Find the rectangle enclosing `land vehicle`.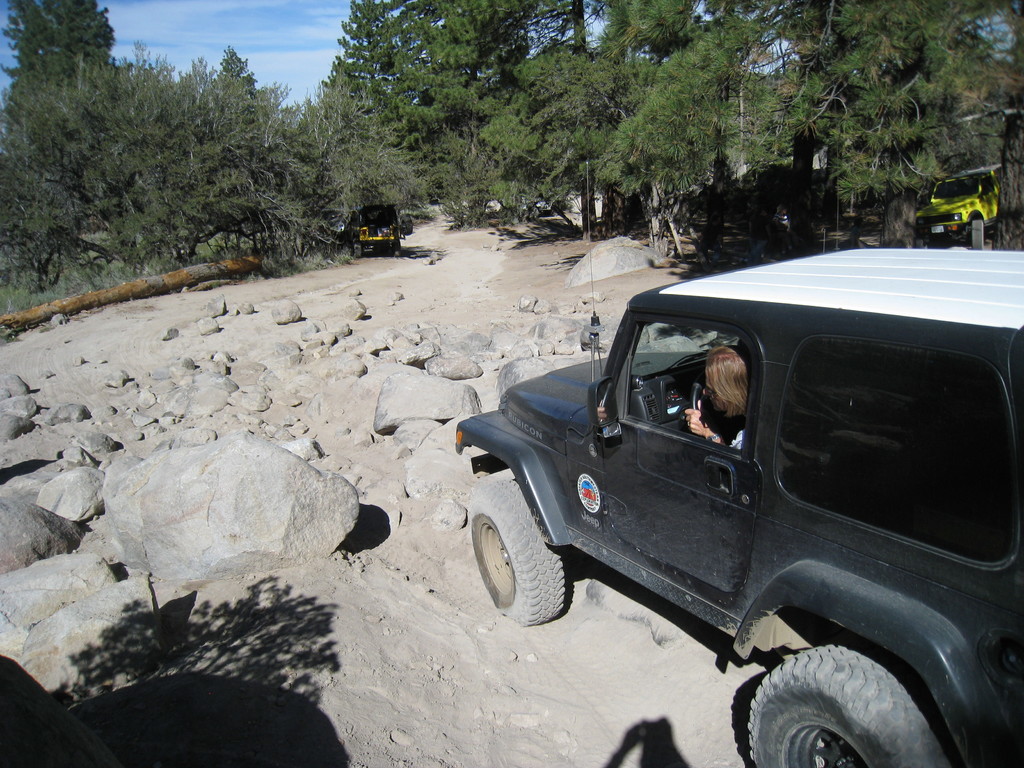
[453, 246, 1023, 742].
